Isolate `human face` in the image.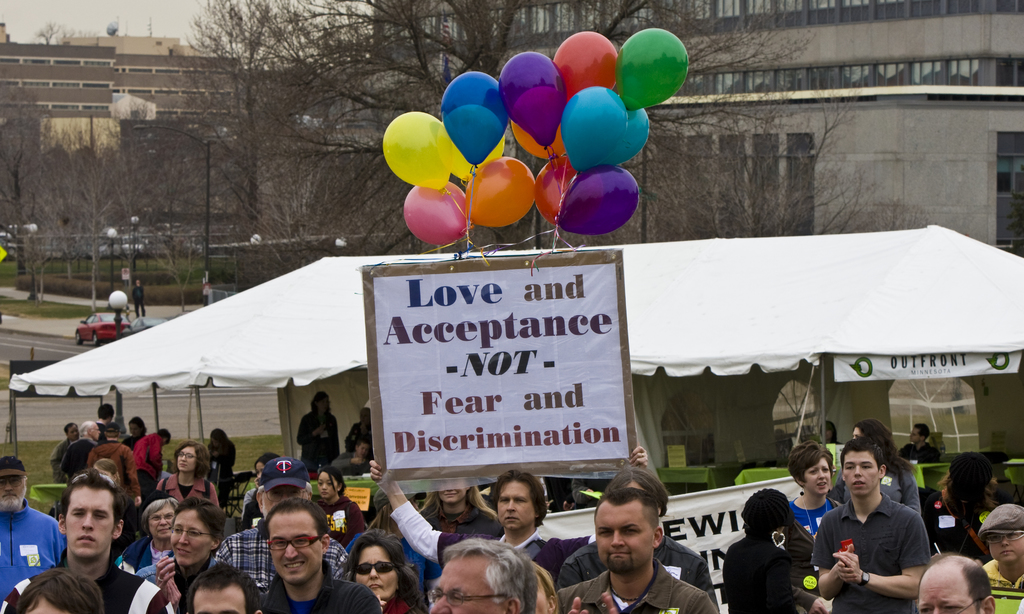
Isolated region: [x1=149, y1=506, x2=177, y2=541].
